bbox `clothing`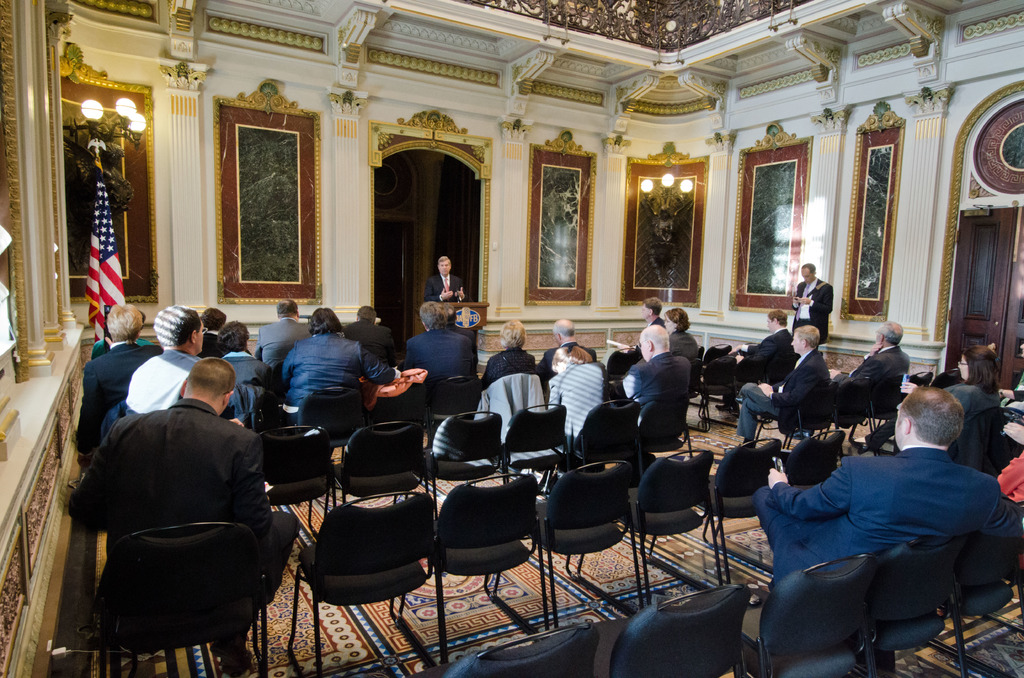
box(840, 341, 913, 410)
